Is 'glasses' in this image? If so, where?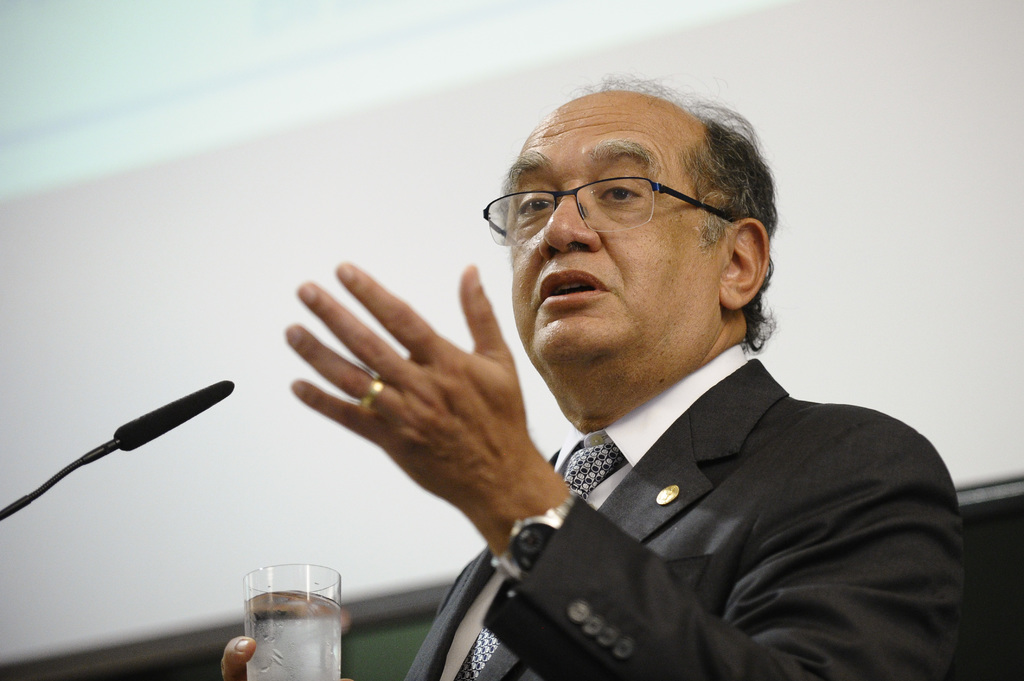
Yes, at 483,173,735,247.
